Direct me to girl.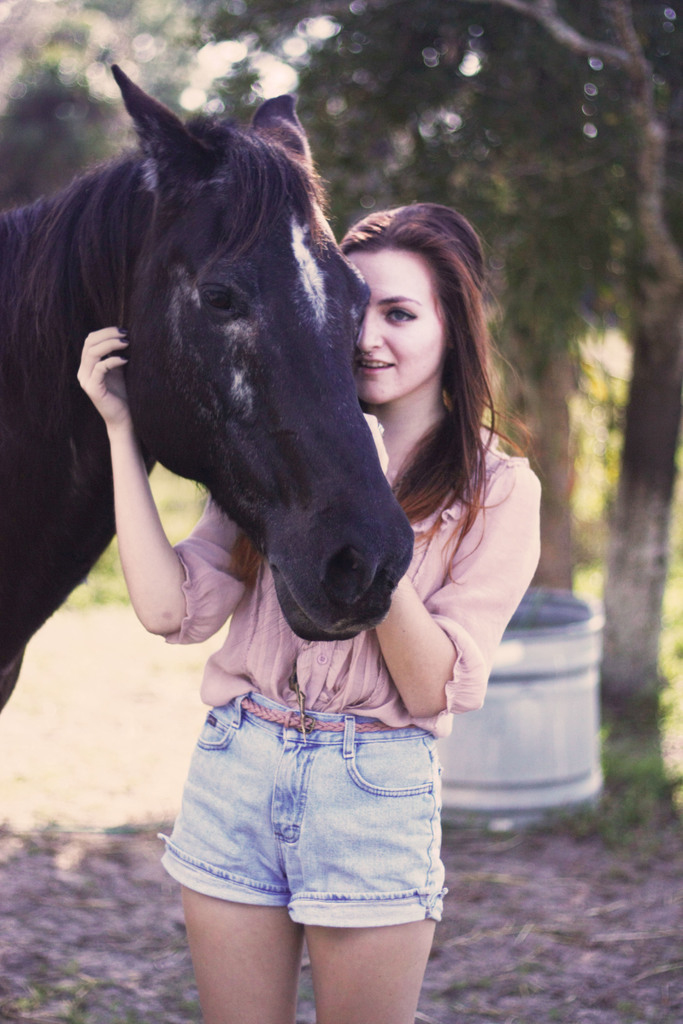
Direction: x1=78 y1=204 x2=541 y2=1023.
